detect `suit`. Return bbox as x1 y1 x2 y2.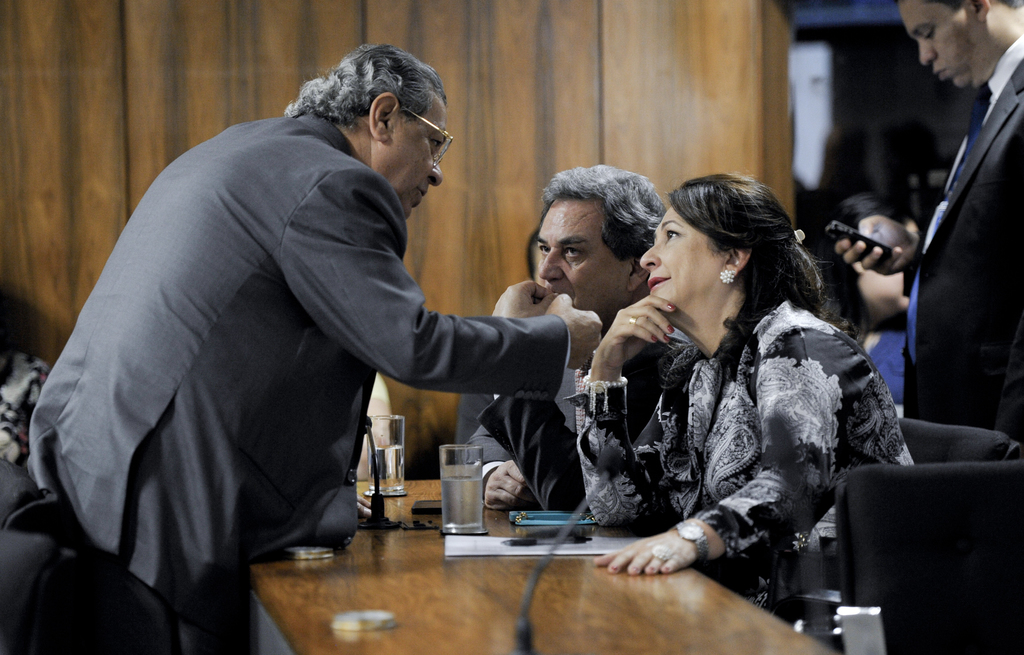
38 54 484 617.
